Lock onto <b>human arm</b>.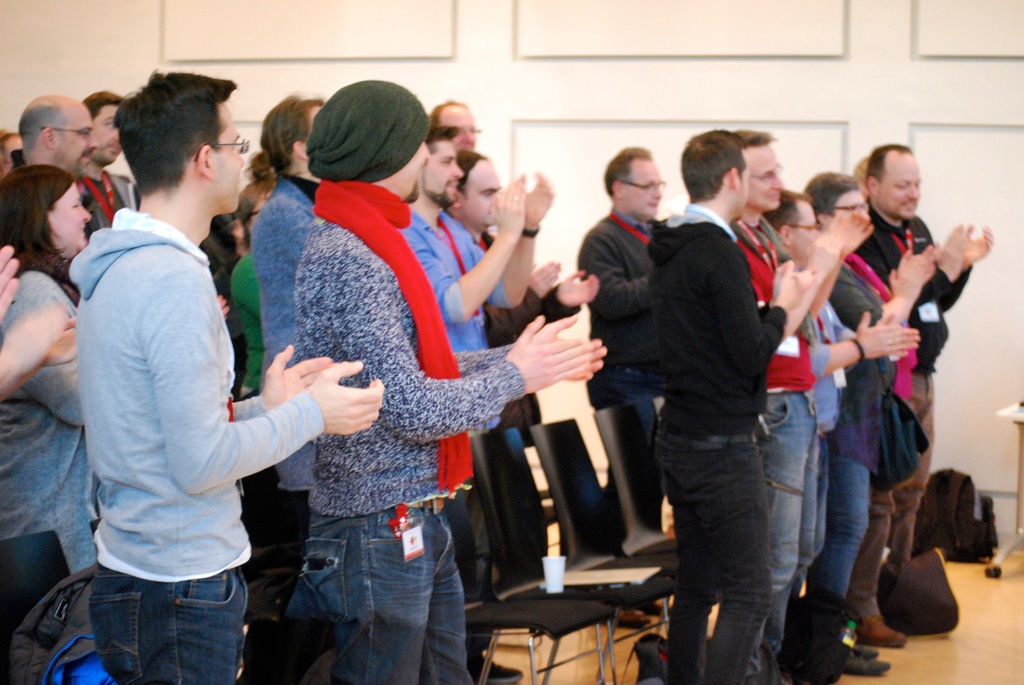
Locked: {"left": 833, "top": 244, "right": 927, "bottom": 316}.
